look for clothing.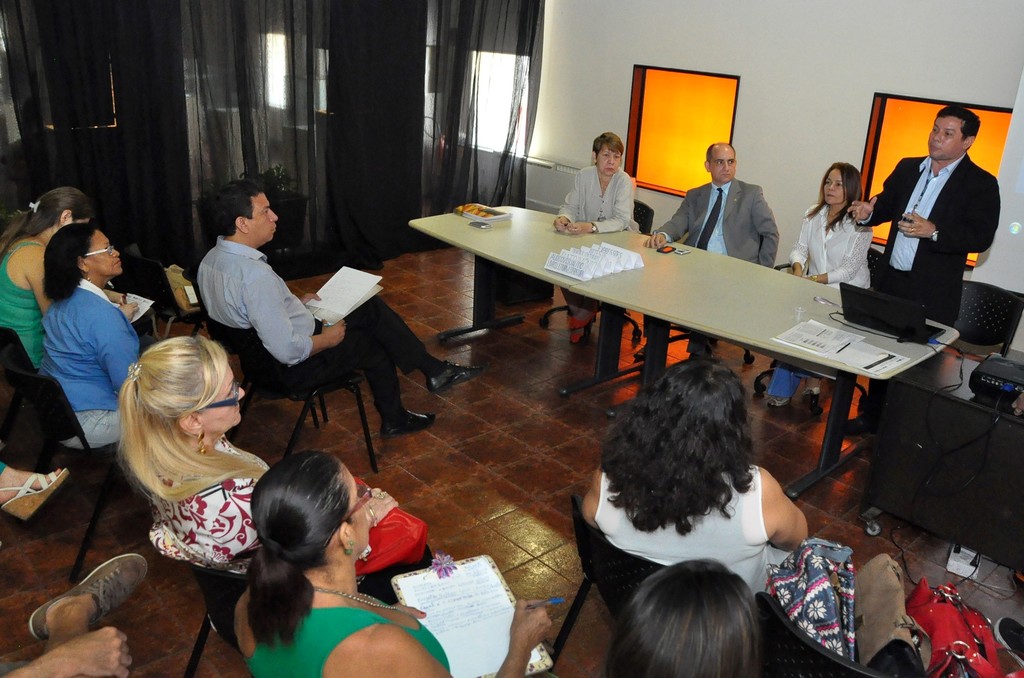
Found: <bbox>137, 446, 427, 576</bbox>.
